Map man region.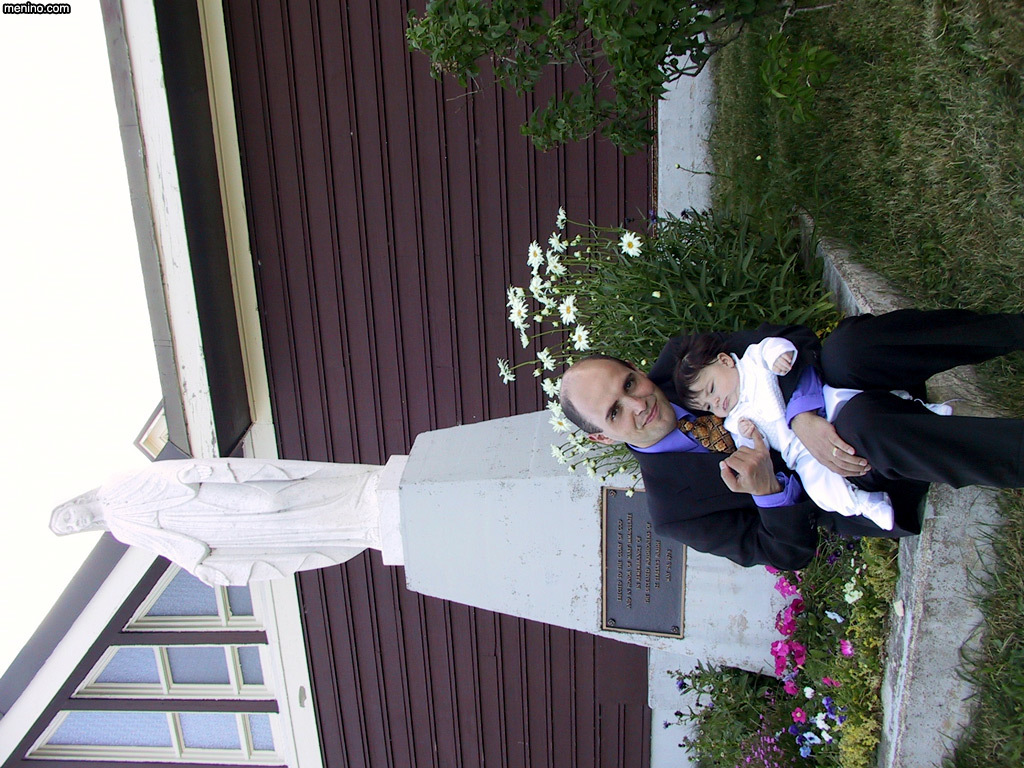
Mapped to [556,306,1023,582].
